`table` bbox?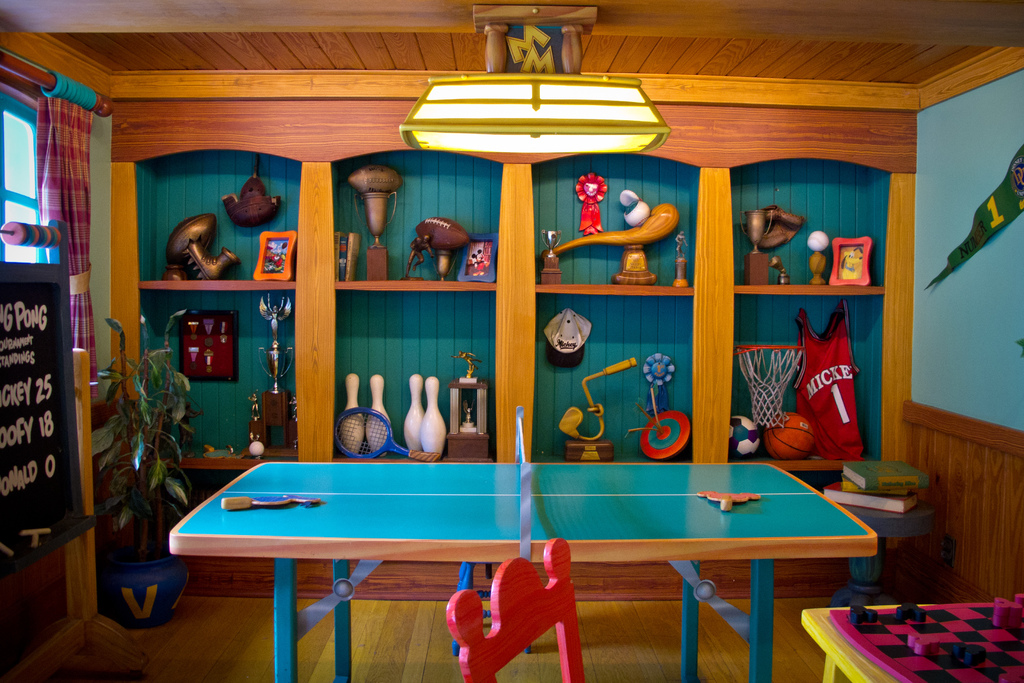
detection(792, 592, 1023, 682)
